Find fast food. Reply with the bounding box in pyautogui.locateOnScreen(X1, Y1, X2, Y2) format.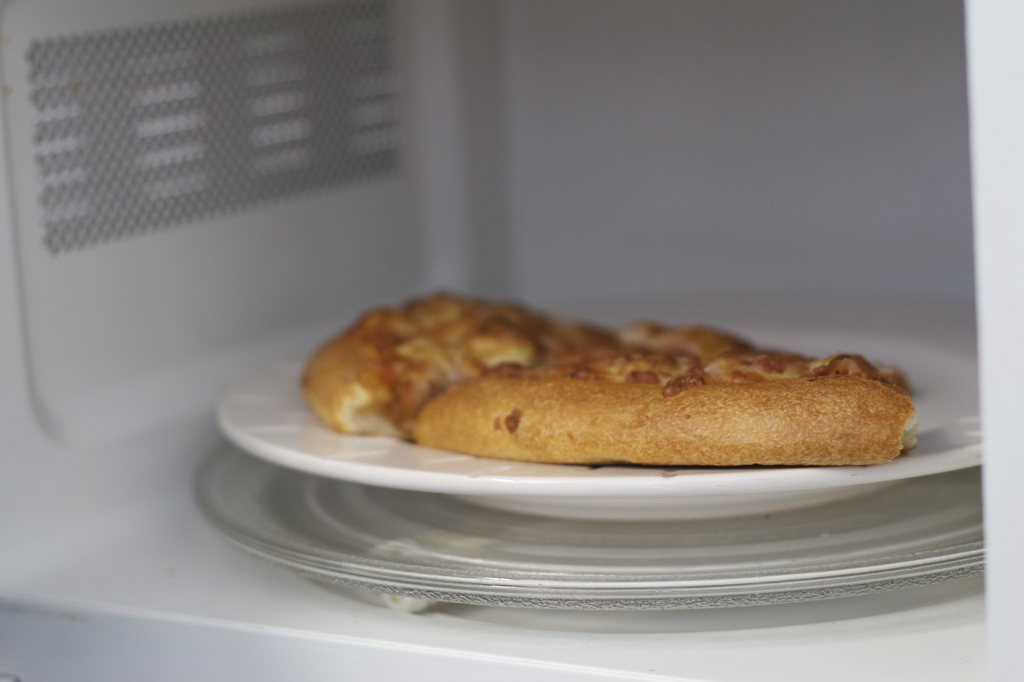
pyautogui.locateOnScreen(284, 287, 932, 459).
